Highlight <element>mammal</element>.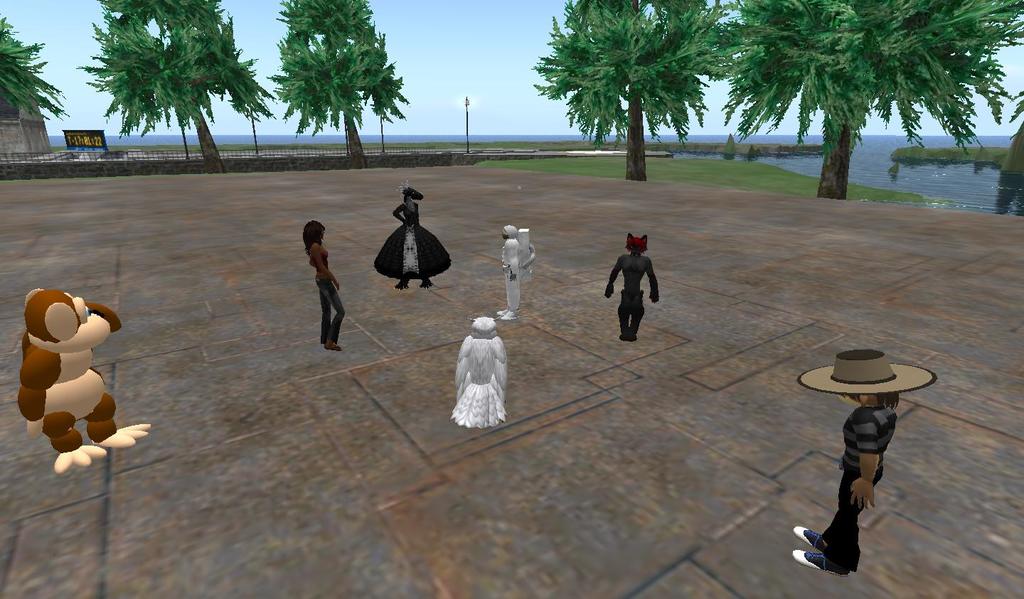
Highlighted region: x1=302 y1=222 x2=346 y2=350.
